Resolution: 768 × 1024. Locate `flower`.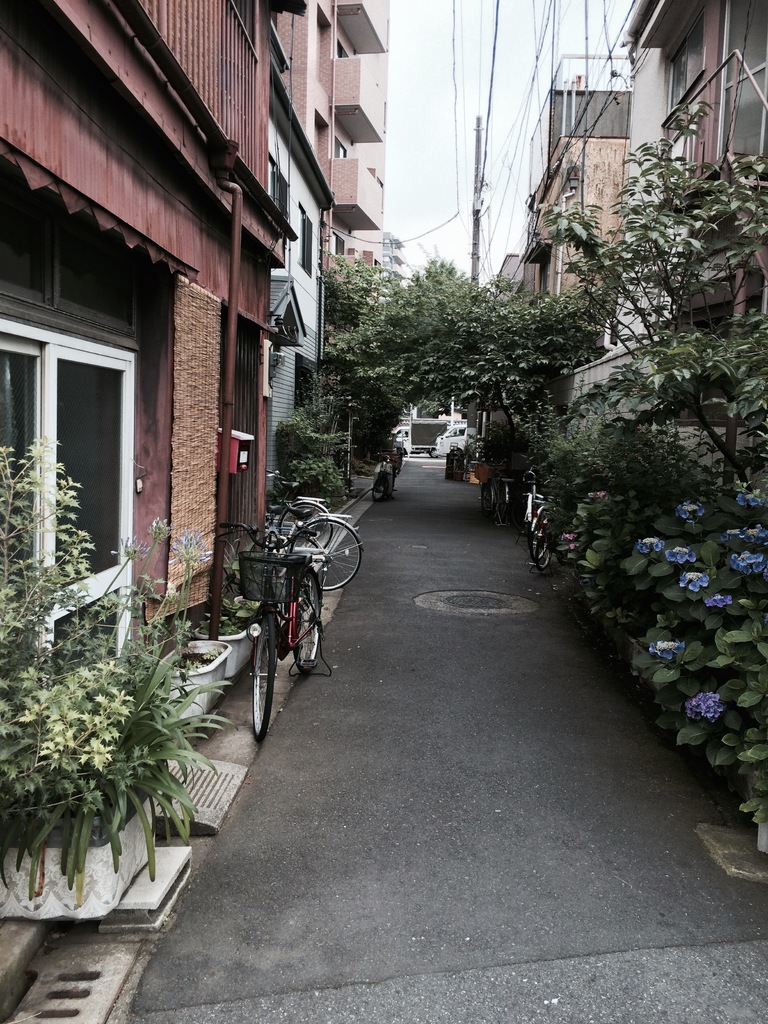
<box>683,691,733,716</box>.
